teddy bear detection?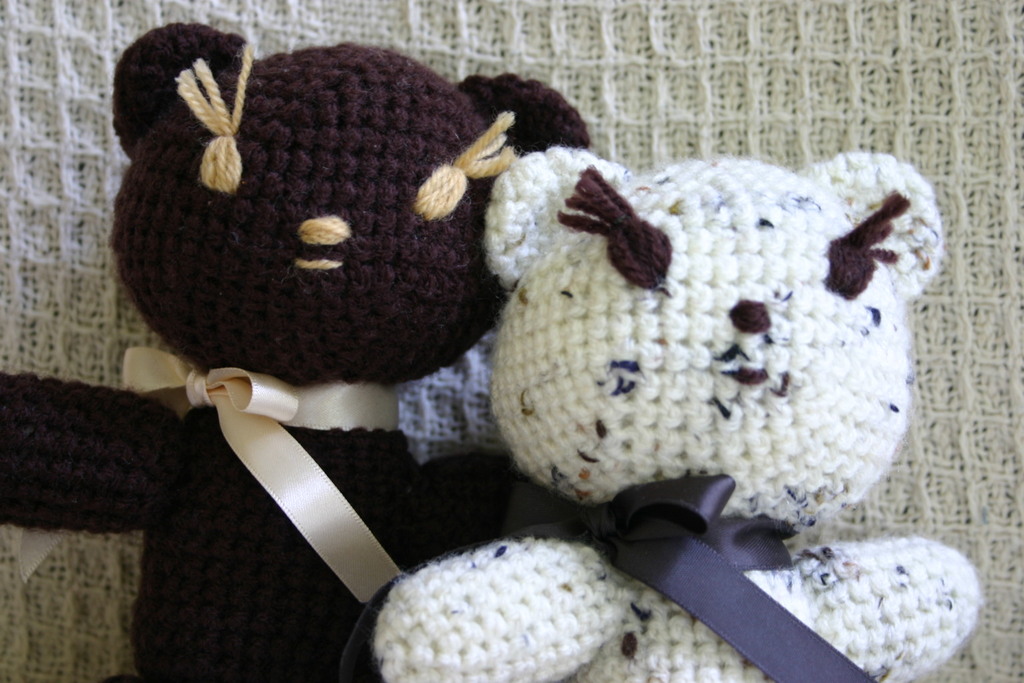
bbox=[0, 19, 591, 682]
